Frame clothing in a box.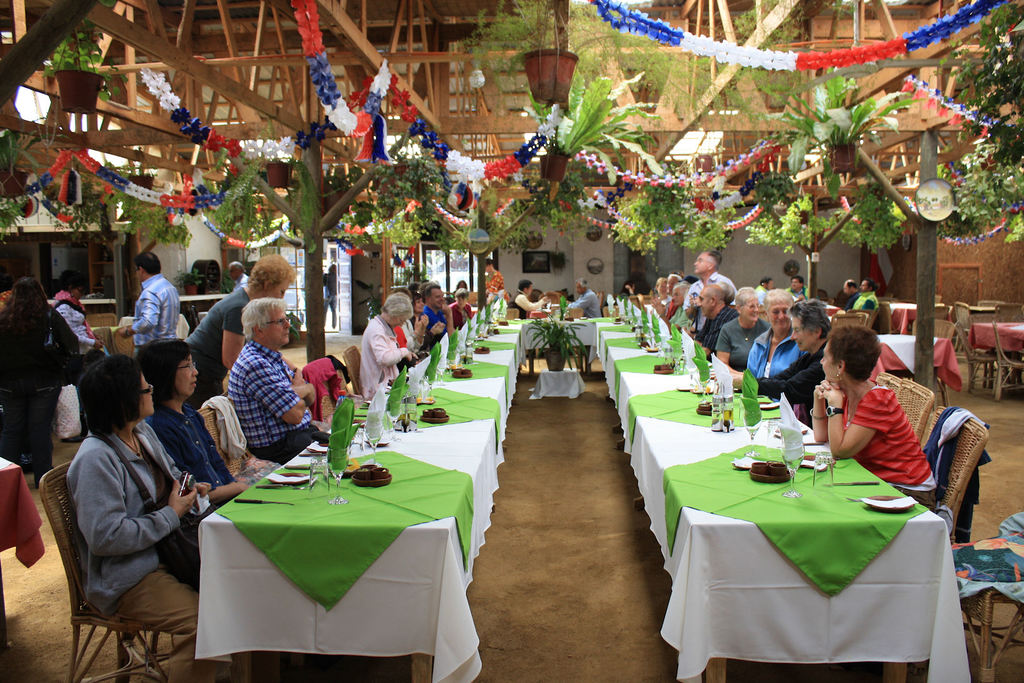
[362,309,409,399].
